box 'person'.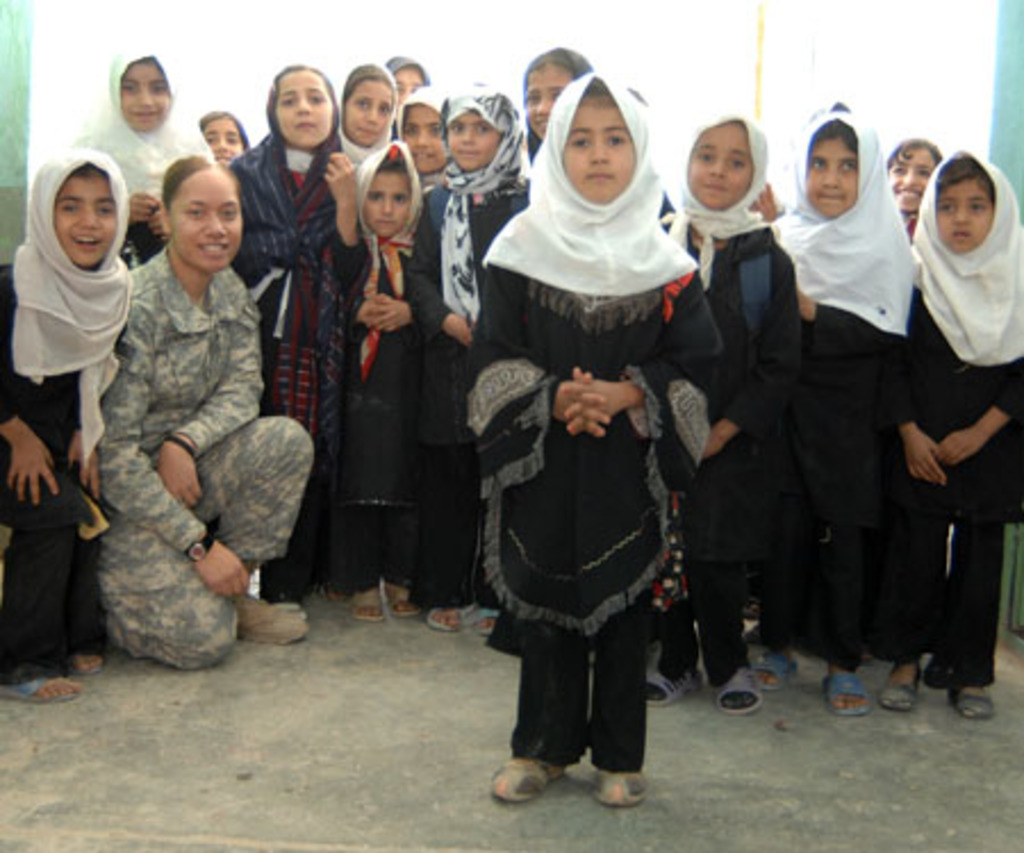
rect(385, 57, 428, 98).
